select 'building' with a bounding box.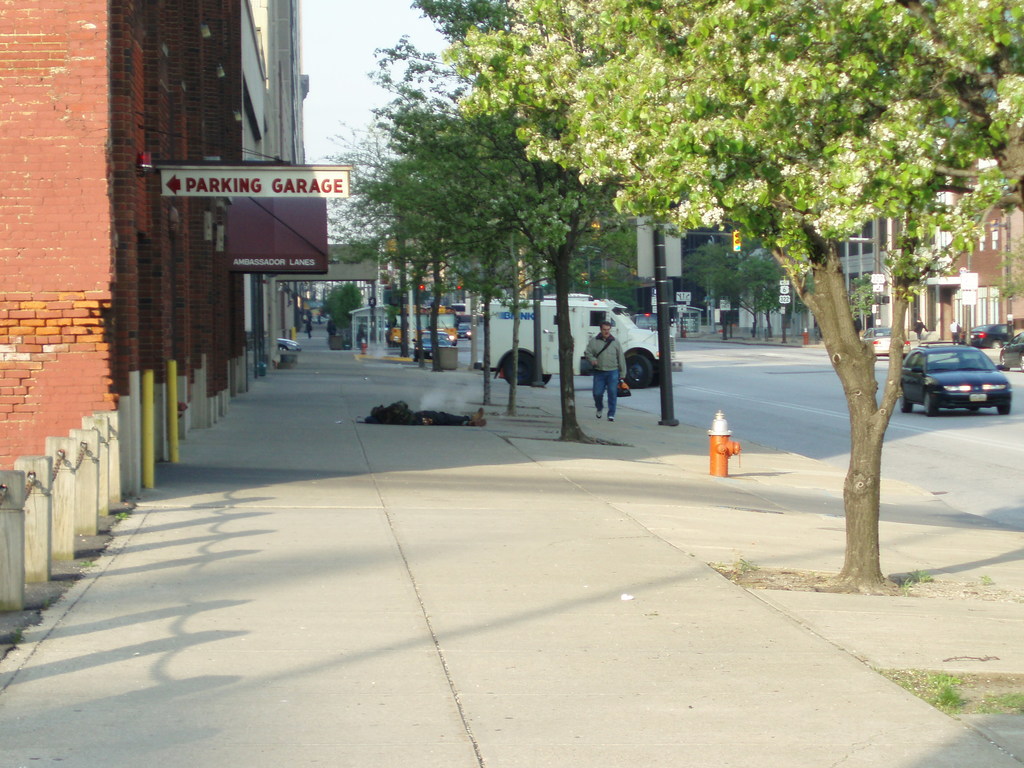
{"left": 942, "top": 131, "right": 1023, "bottom": 343}.
